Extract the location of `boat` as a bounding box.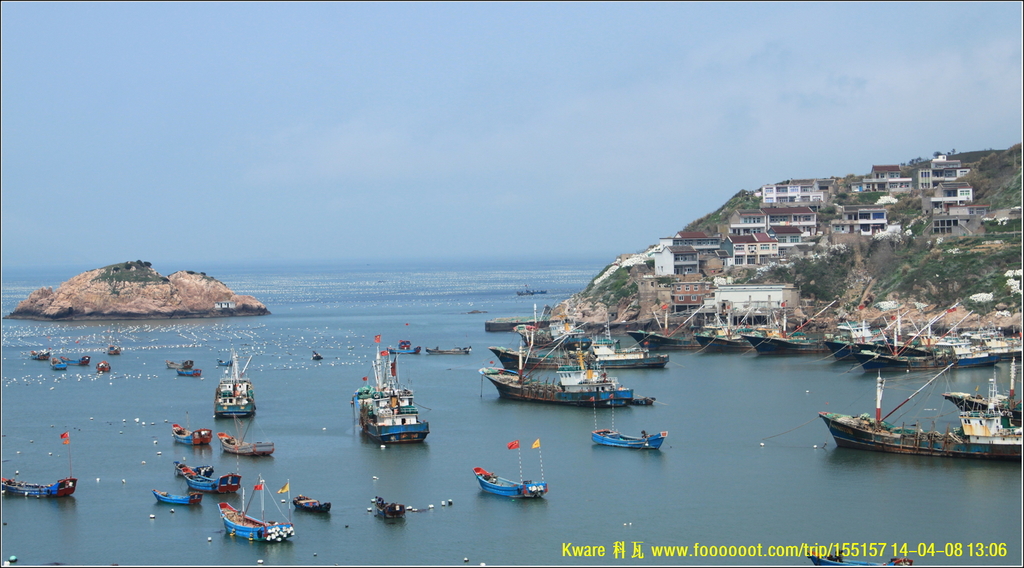
box(349, 337, 434, 446).
